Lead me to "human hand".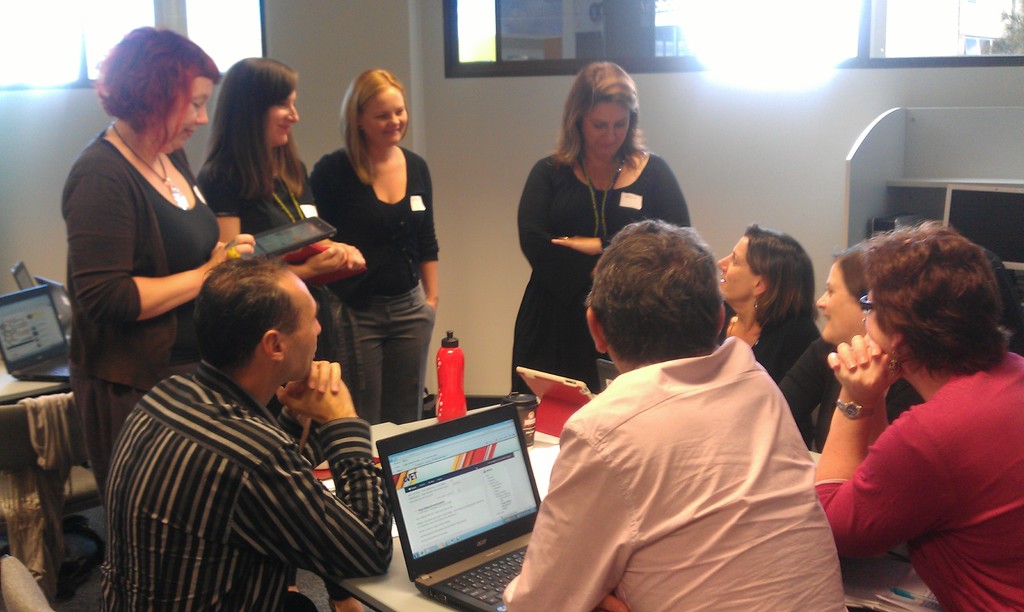
Lead to Rect(289, 360, 341, 396).
